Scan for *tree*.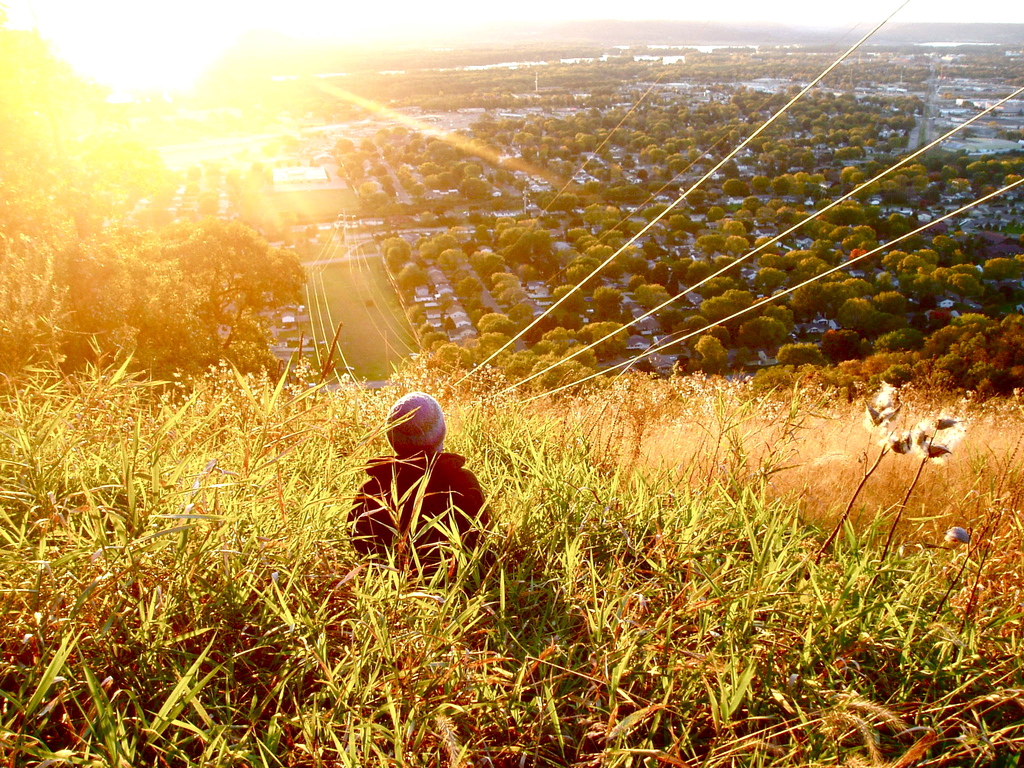
Scan result: rect(740, 316, 787, 348).
